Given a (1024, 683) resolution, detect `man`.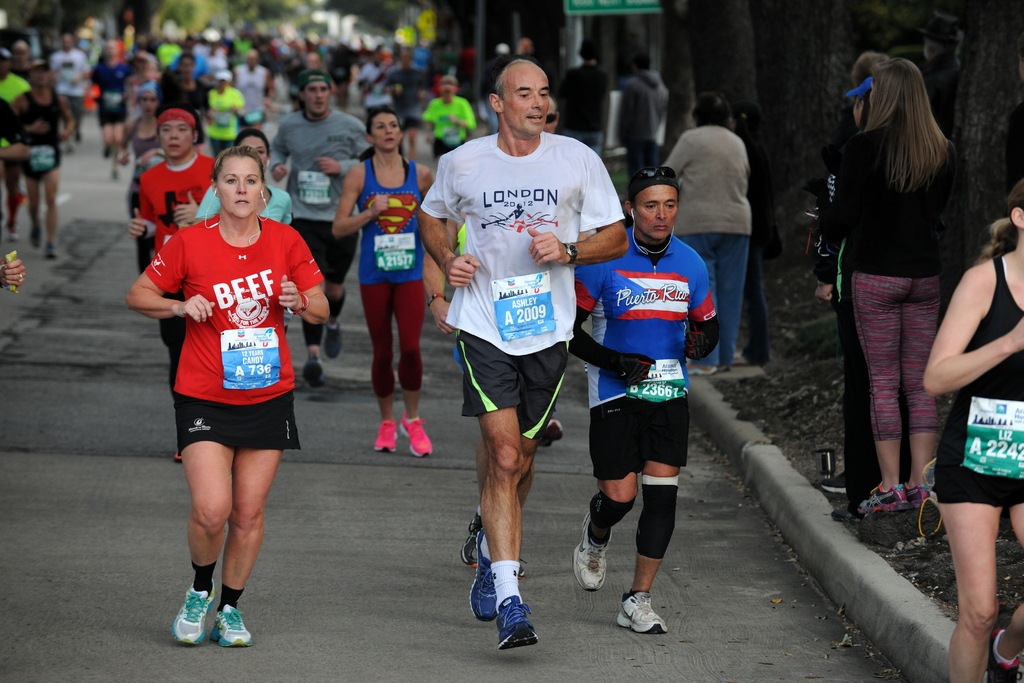
<box>86,38,143,181</box>.
